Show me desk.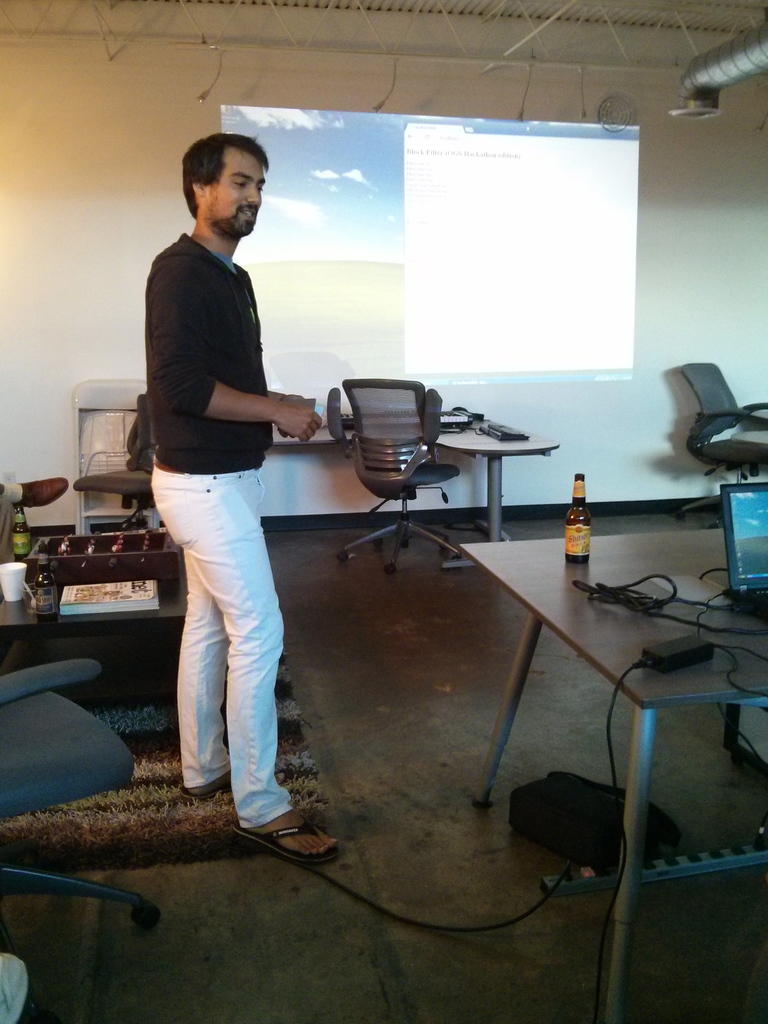
desk is here: BBox(281, 387, 567, 584).
